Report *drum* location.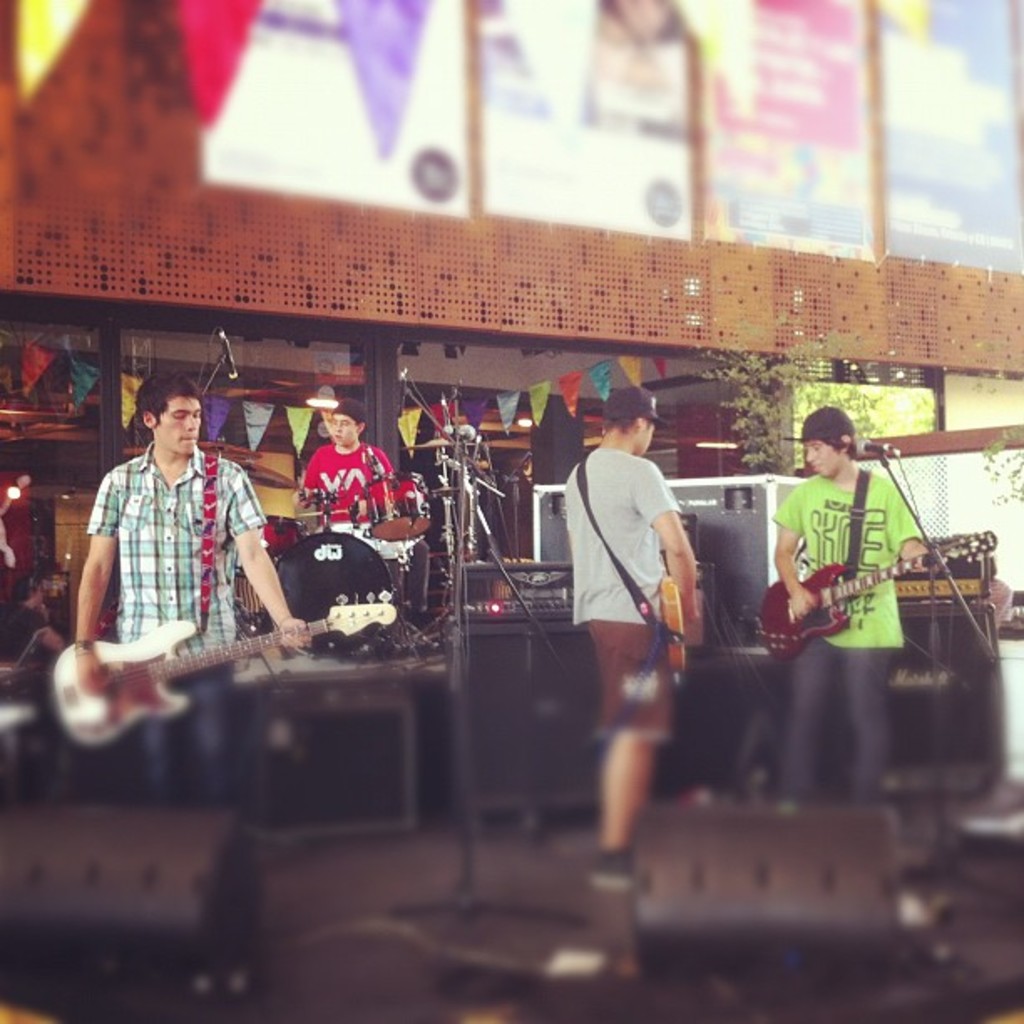
Report: (left=284, top=525, right=388, bottom=646).
